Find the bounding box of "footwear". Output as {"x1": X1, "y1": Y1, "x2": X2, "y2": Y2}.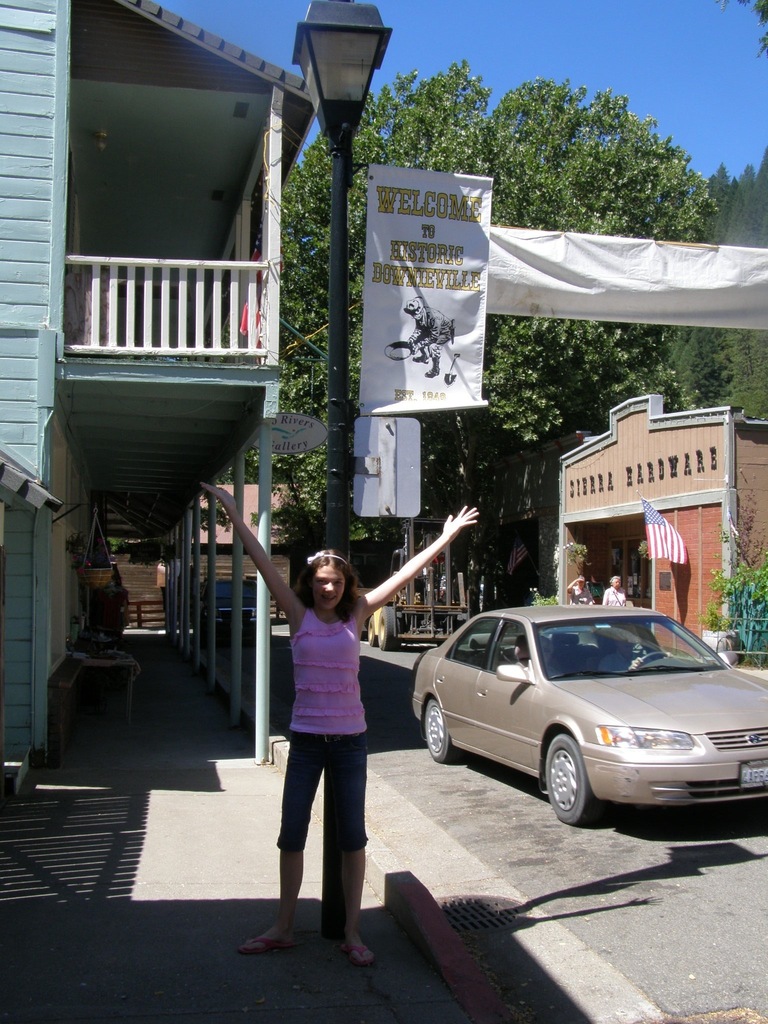
{"x1": 328, "y1": 929, "x2": 381, "y2": 968}.
